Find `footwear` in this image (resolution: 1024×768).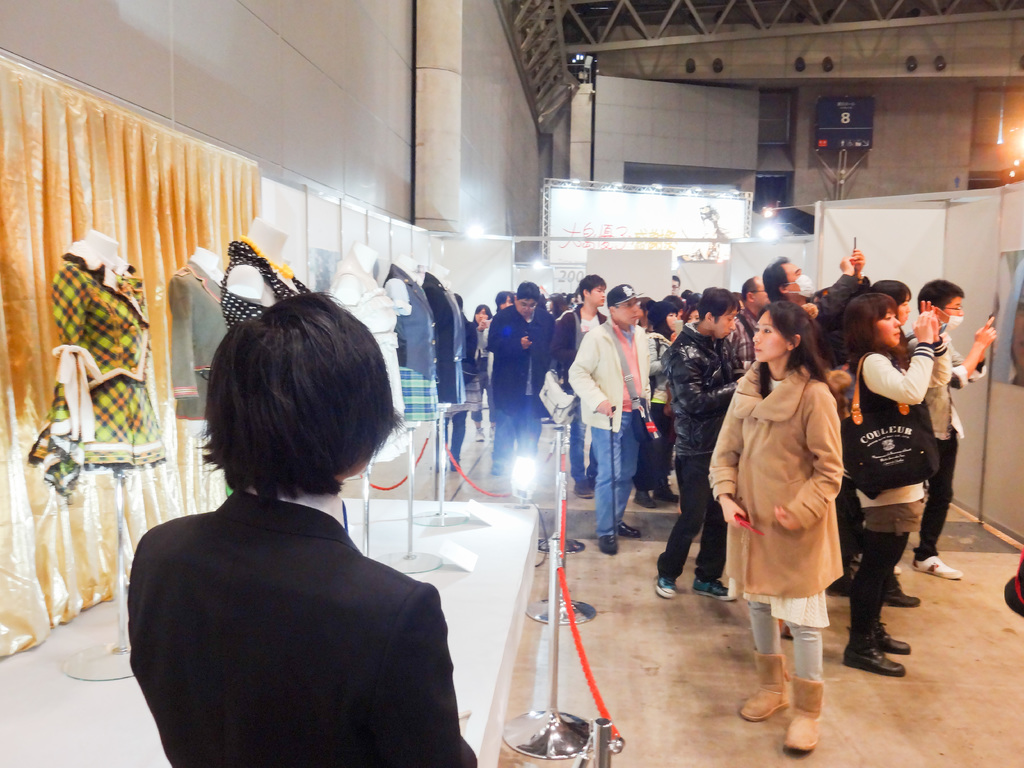
[636, 491, 652, 508].
